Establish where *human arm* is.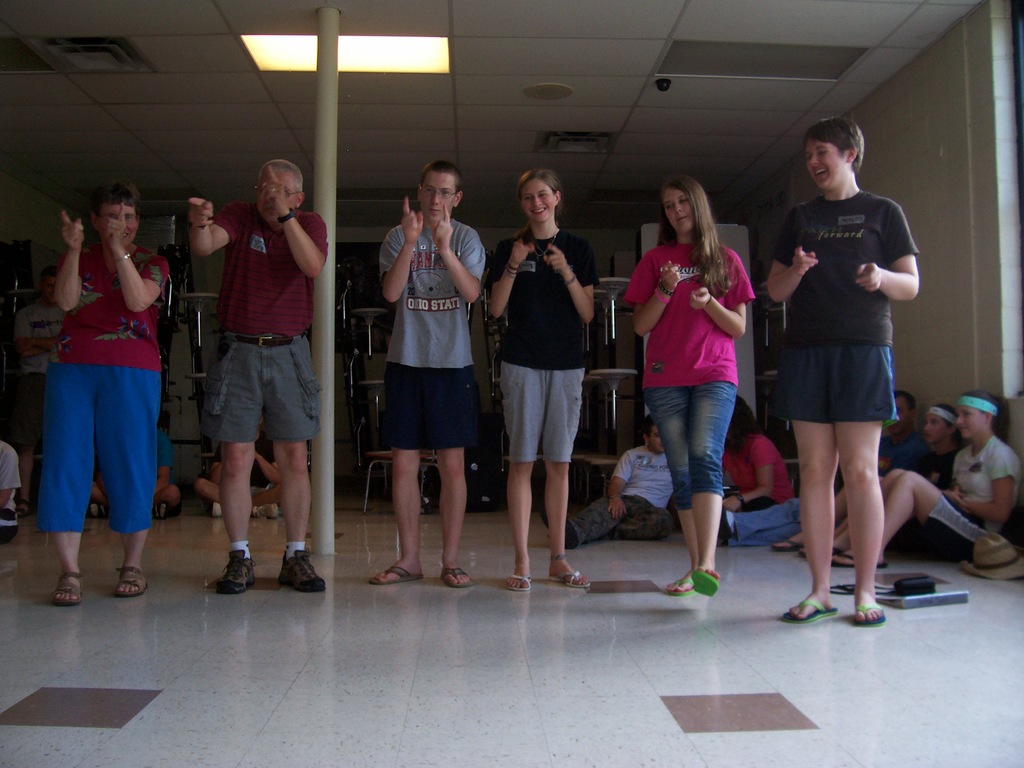
Established at (x1=208, y1=450, x2=232, y2=490).
